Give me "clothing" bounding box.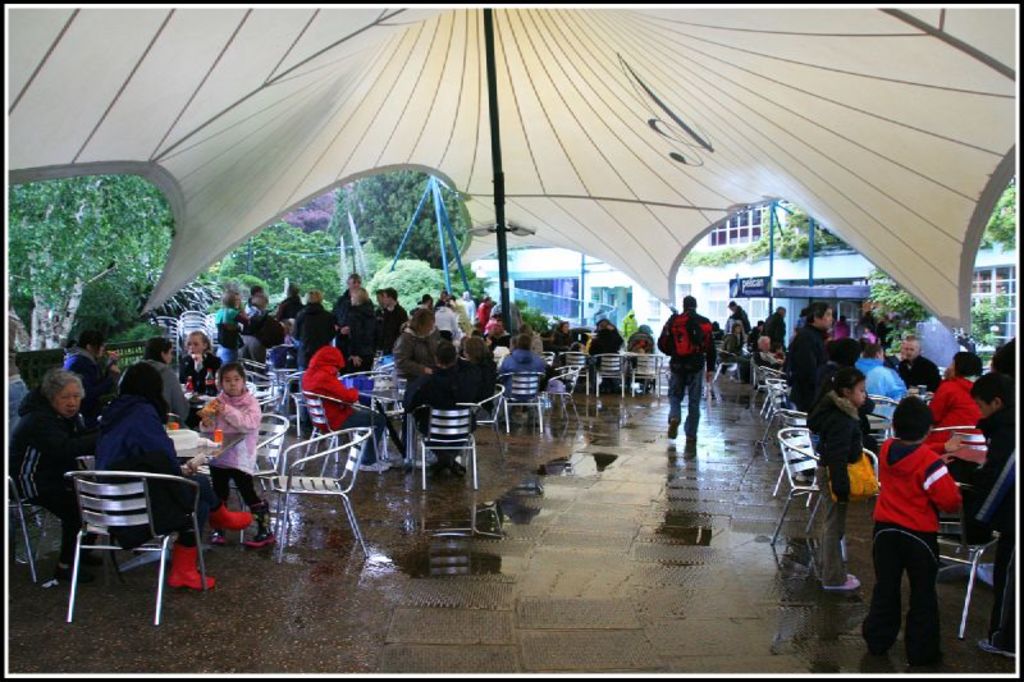
rect(449, 294, 502, 345).
